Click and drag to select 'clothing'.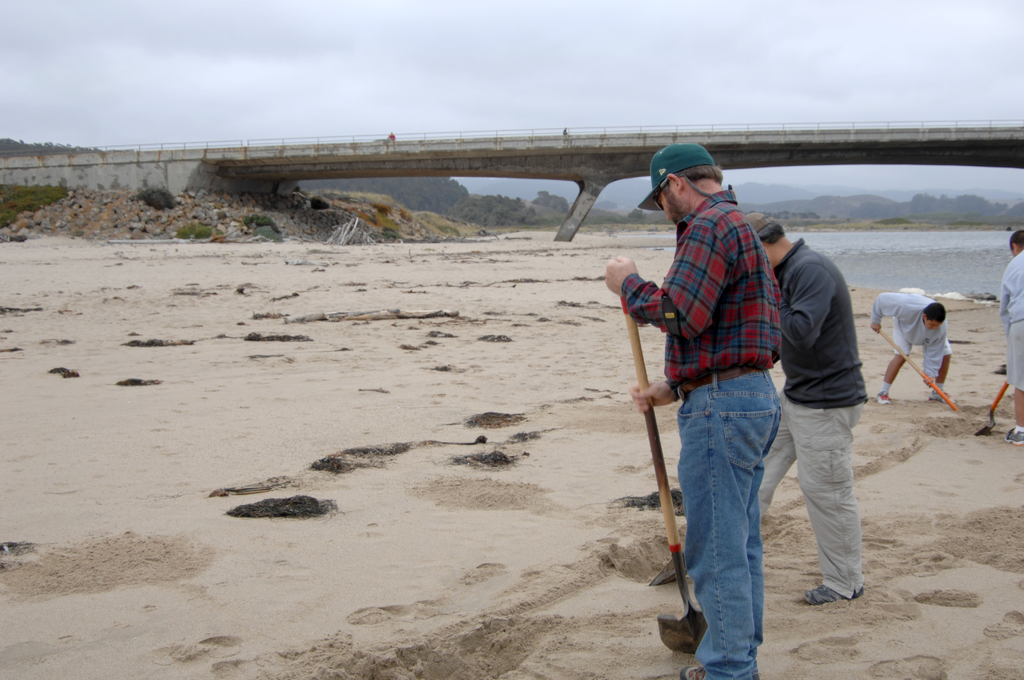
Selection: [x1=622, y1=182, x2=783, y2=679].
